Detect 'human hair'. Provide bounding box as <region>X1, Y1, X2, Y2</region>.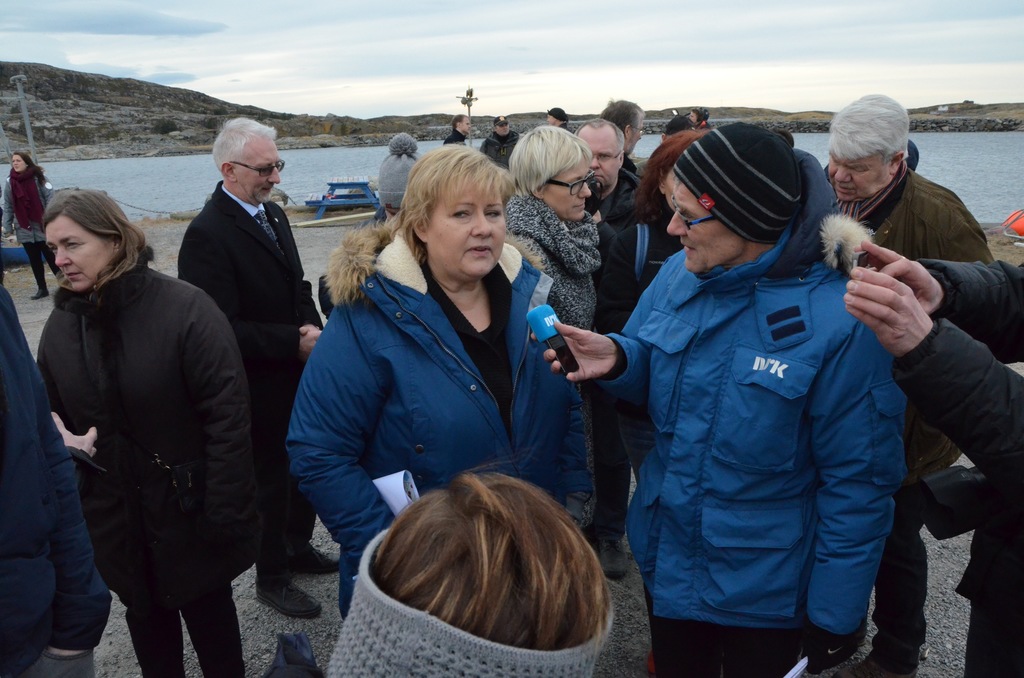
<region>212, 117, 280, 170</region>.
